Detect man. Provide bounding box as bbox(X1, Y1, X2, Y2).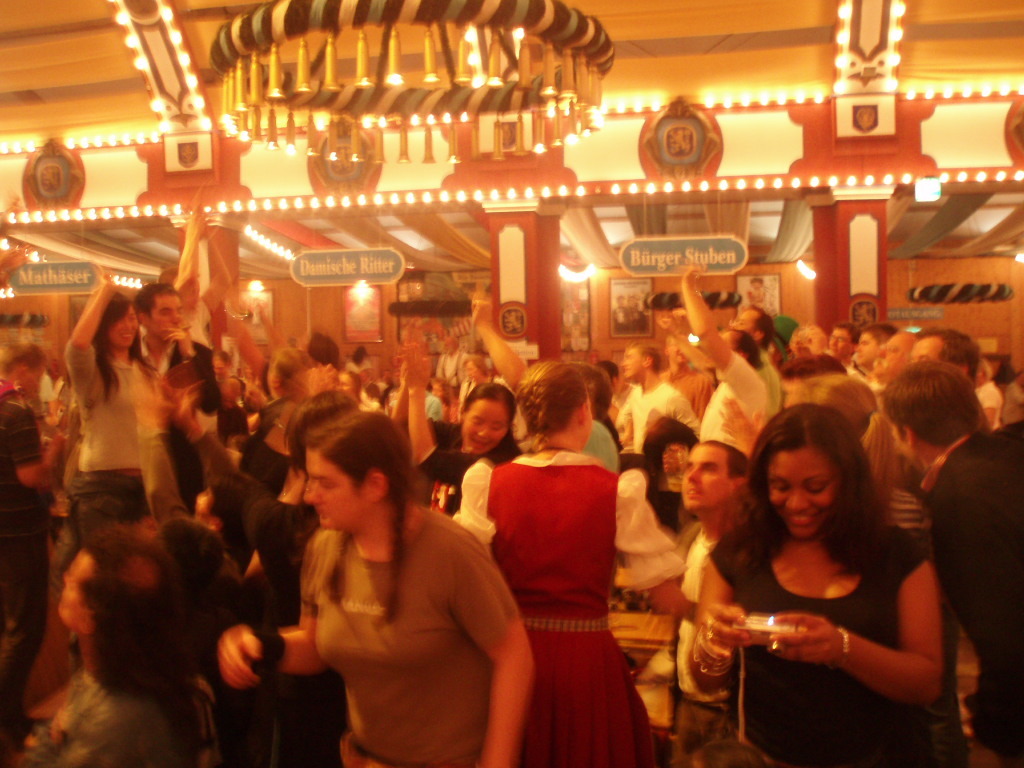
bbox(884, 377, 1023, 751).
